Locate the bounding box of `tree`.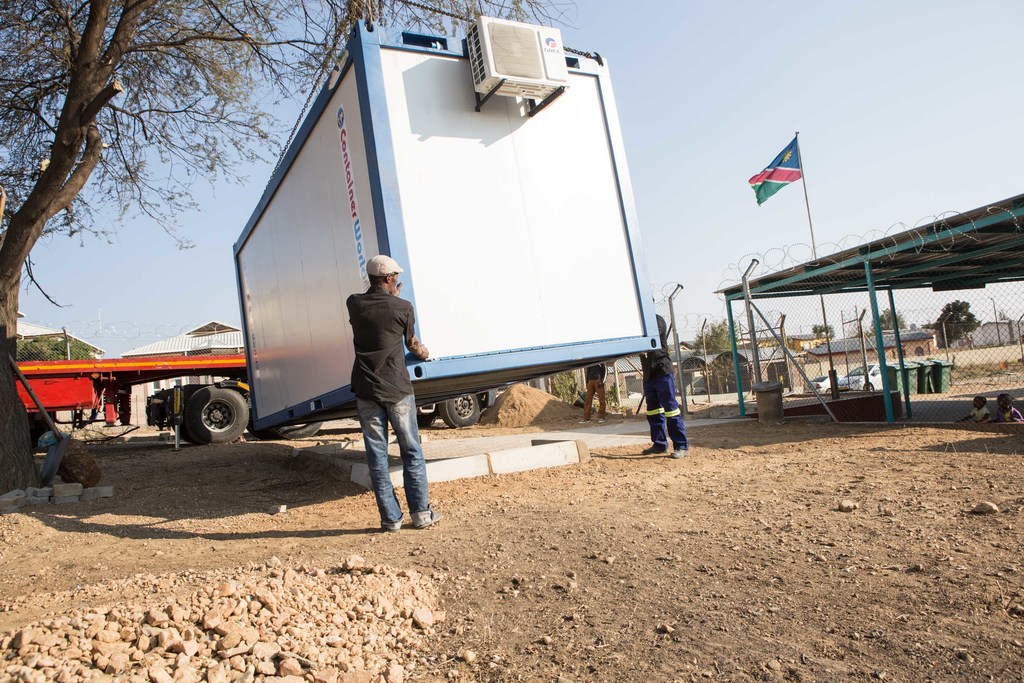
Bounding box: region(0, 0, 588, 492).
